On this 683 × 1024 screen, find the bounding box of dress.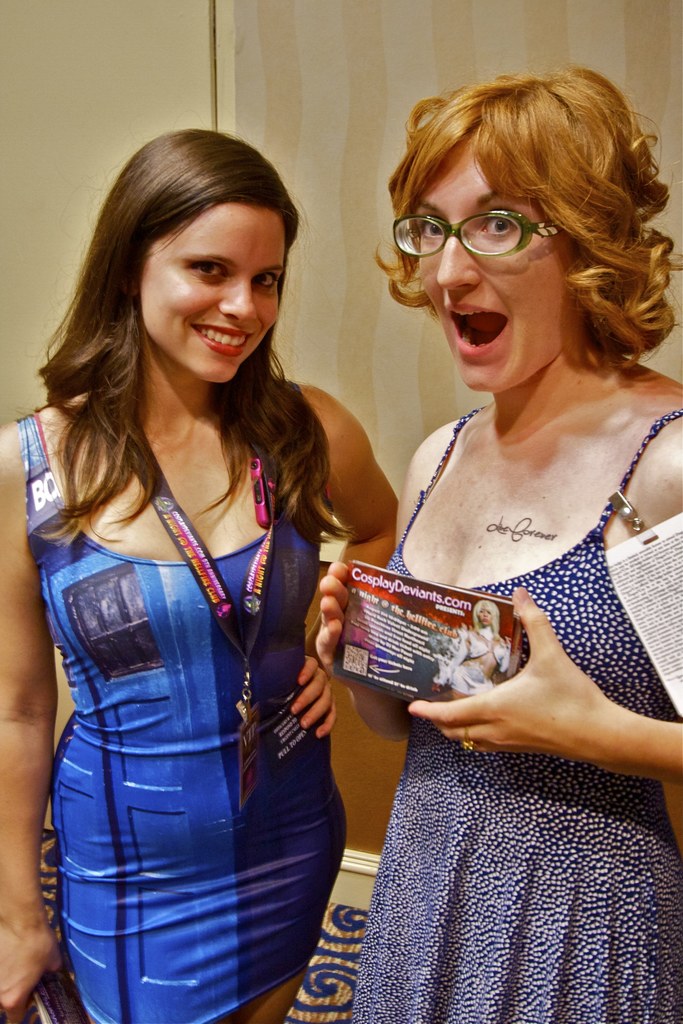
Bounding box: detection(350, 410, 682, 1023).
